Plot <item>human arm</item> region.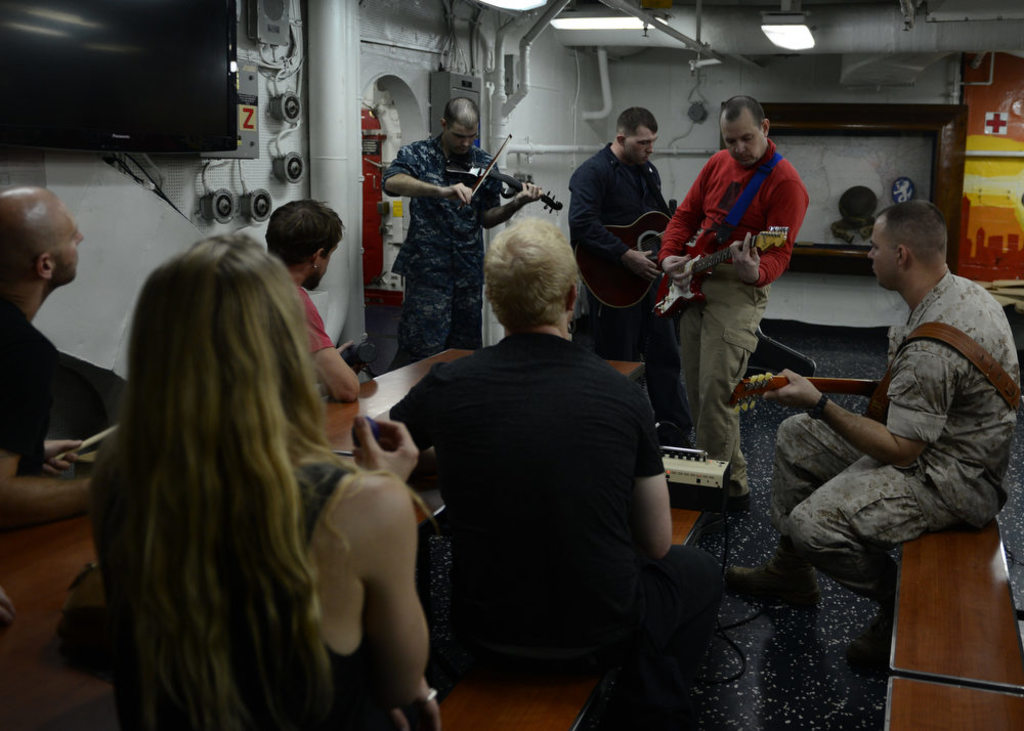
Plotted at 379, 146, 459, 205.
